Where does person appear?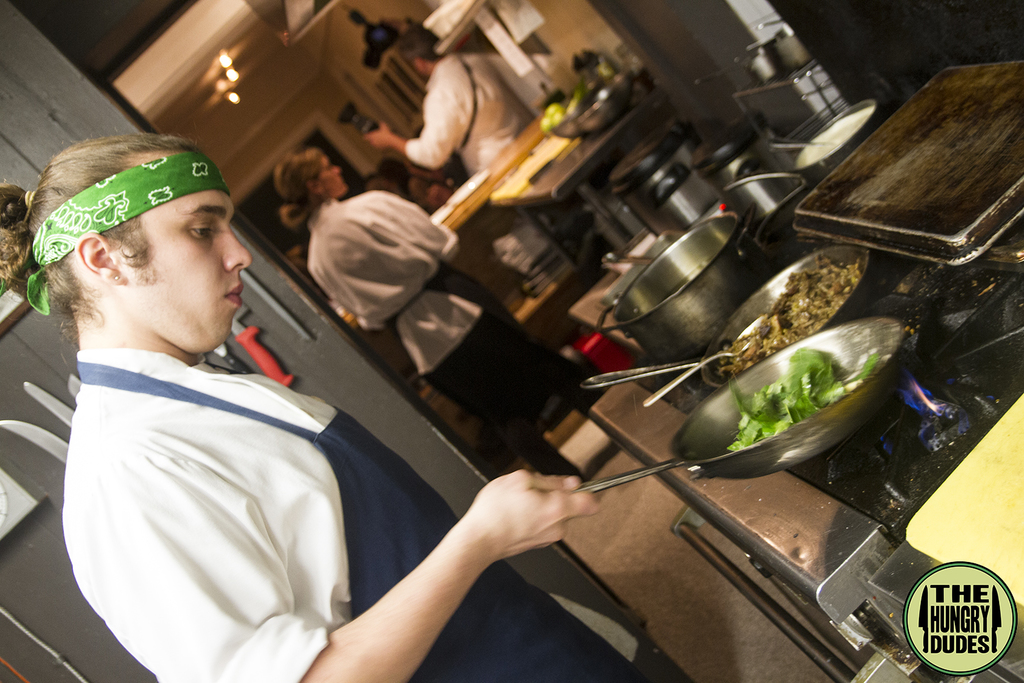
Appears at bbox(363, 33, 531, 193).
